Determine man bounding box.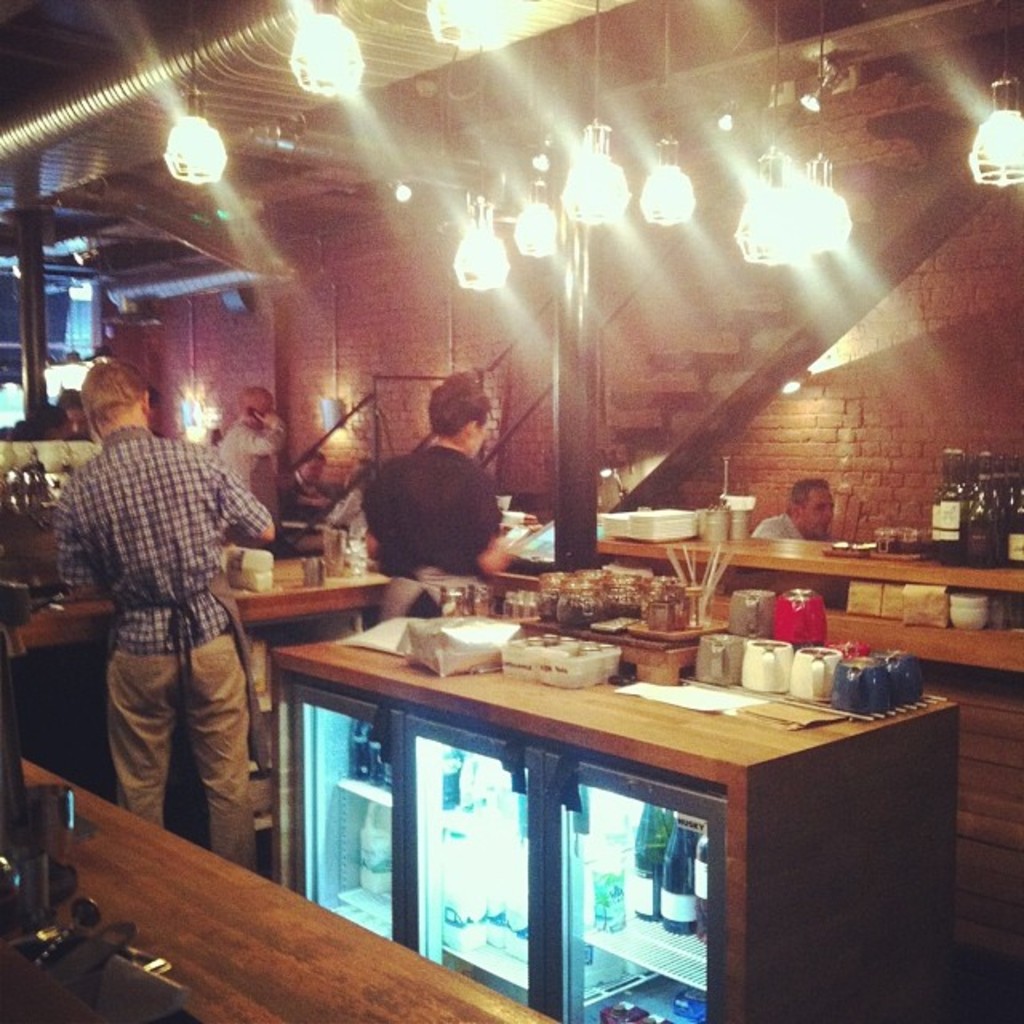
Determined: bbox=(216, 384, 286, 541).
